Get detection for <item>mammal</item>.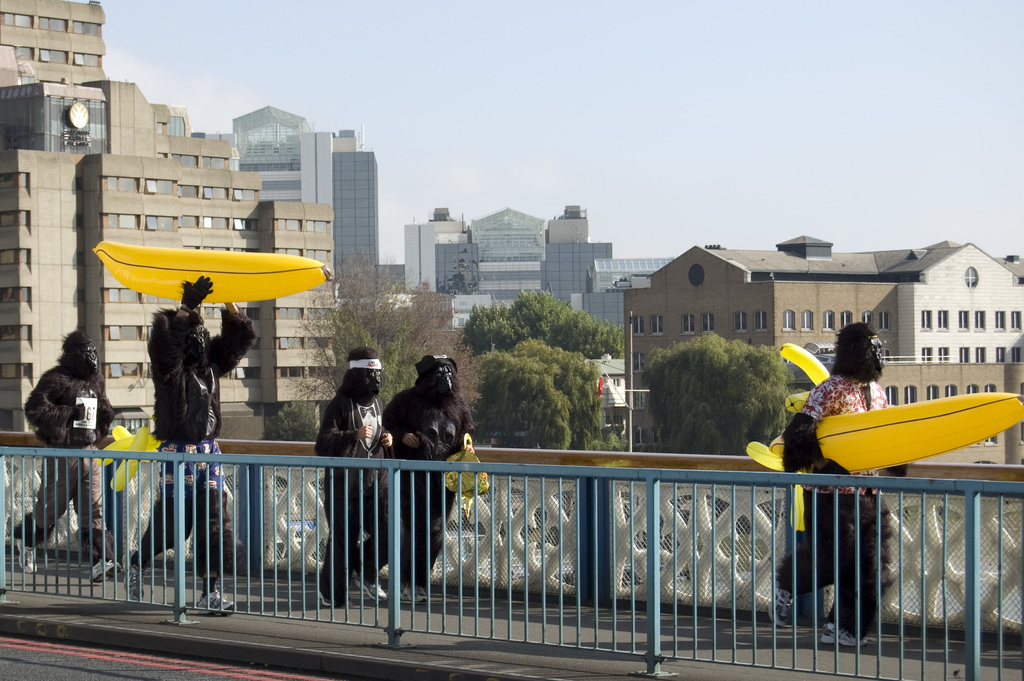
Detection: x1=13 y1=328 x2=119 y2=582.
